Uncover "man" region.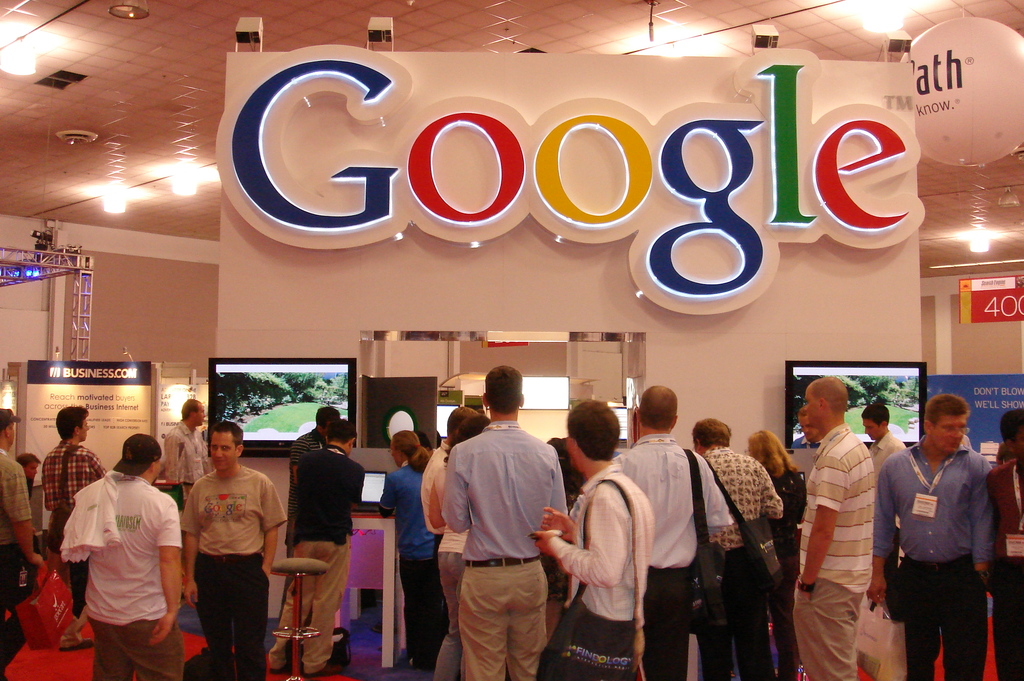
Uncovered: 878 398 996 680.
